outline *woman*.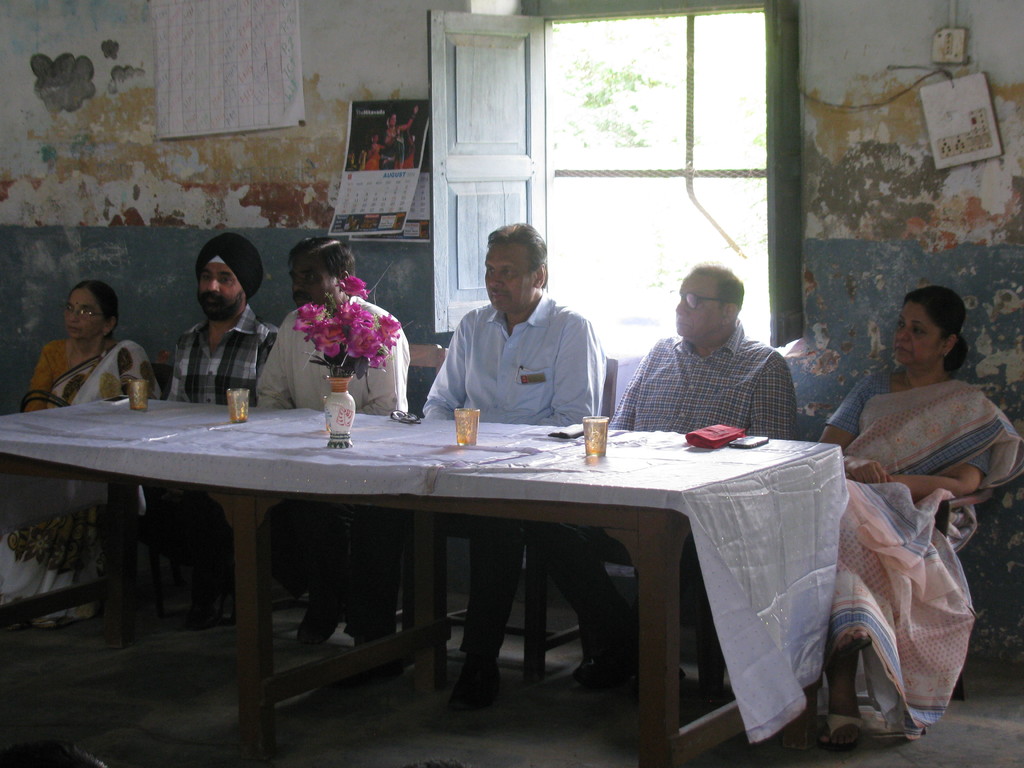
Outline: region(0, 279, 163, 632).
